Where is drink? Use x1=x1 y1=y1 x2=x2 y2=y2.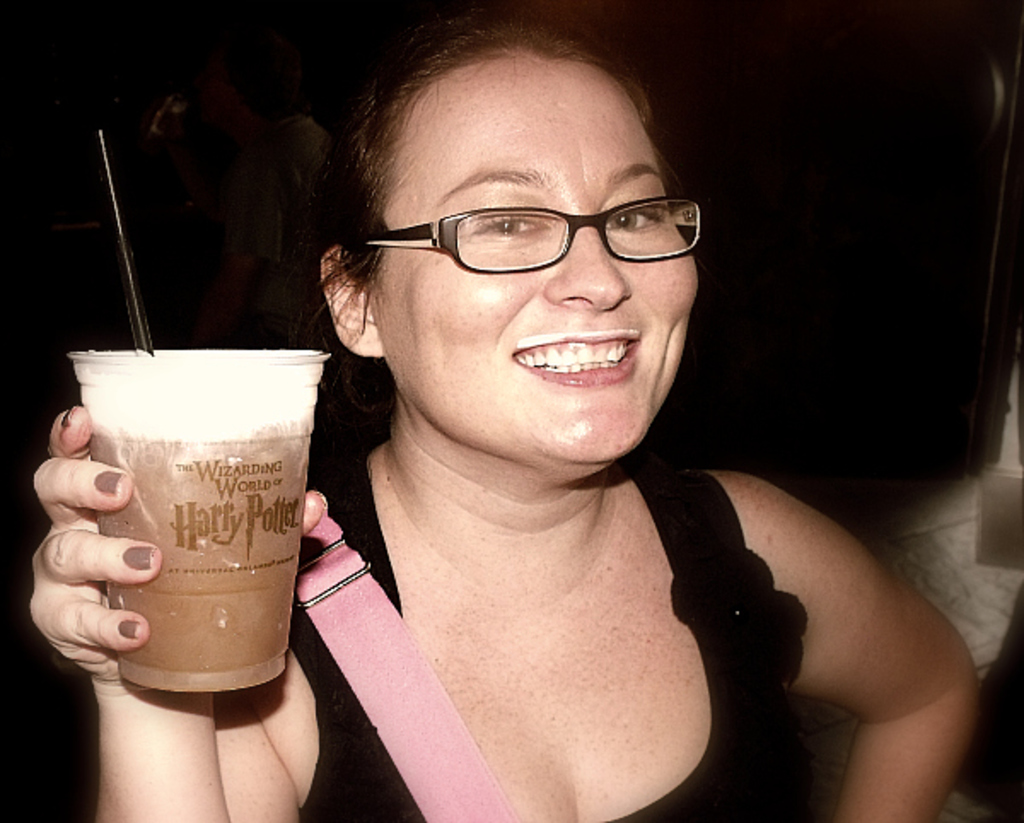
x1=49 y1=335 x2=309 y2=709.
